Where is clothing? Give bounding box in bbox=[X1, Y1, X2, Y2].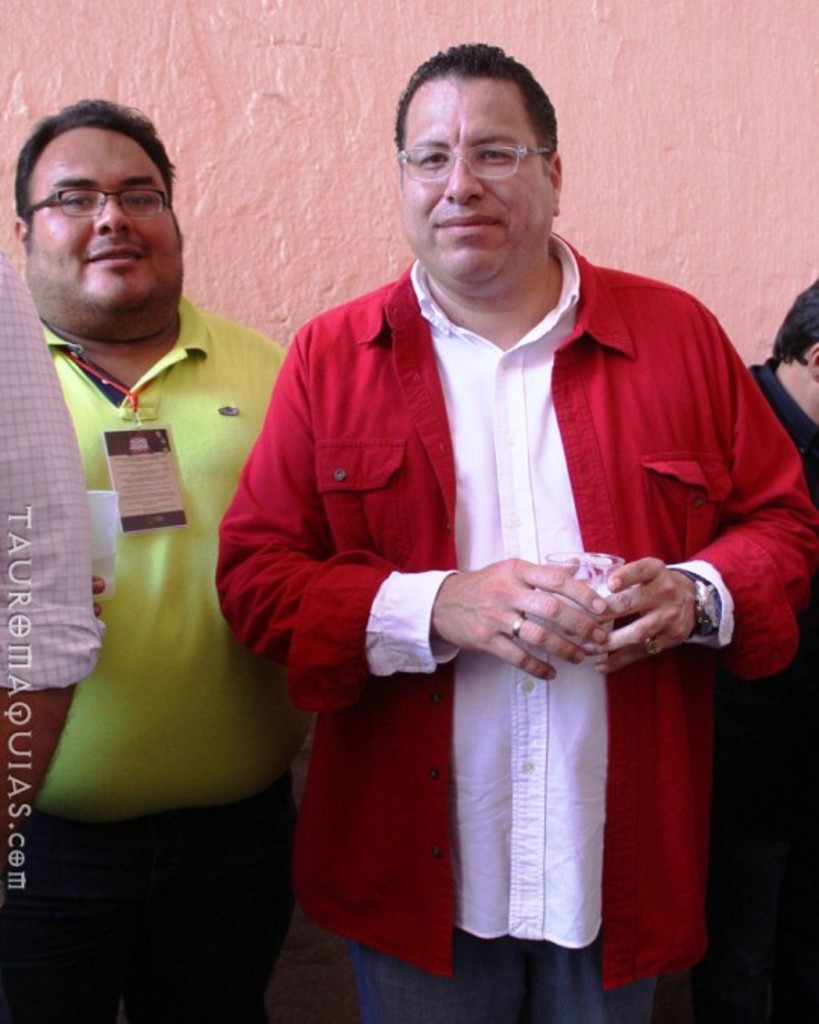
bbox=[0, 243, 100, 693].
